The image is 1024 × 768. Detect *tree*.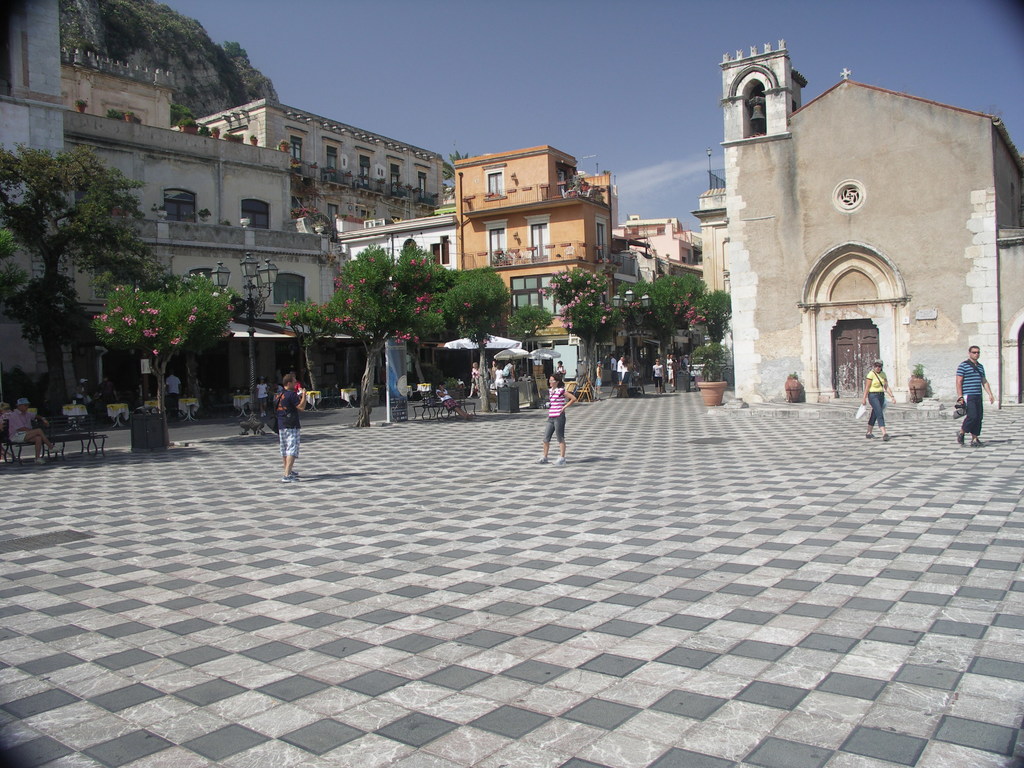
Detection: crop(673, 278, 739, 353).
